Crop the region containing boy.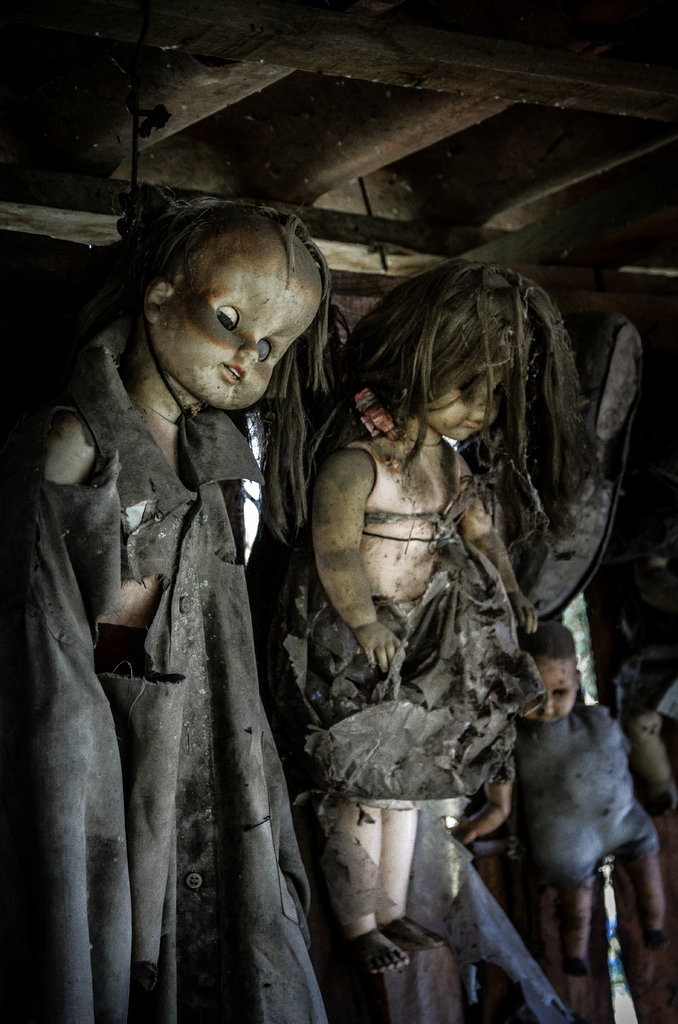
Crop region: <box>452,612,669,984</box>.
